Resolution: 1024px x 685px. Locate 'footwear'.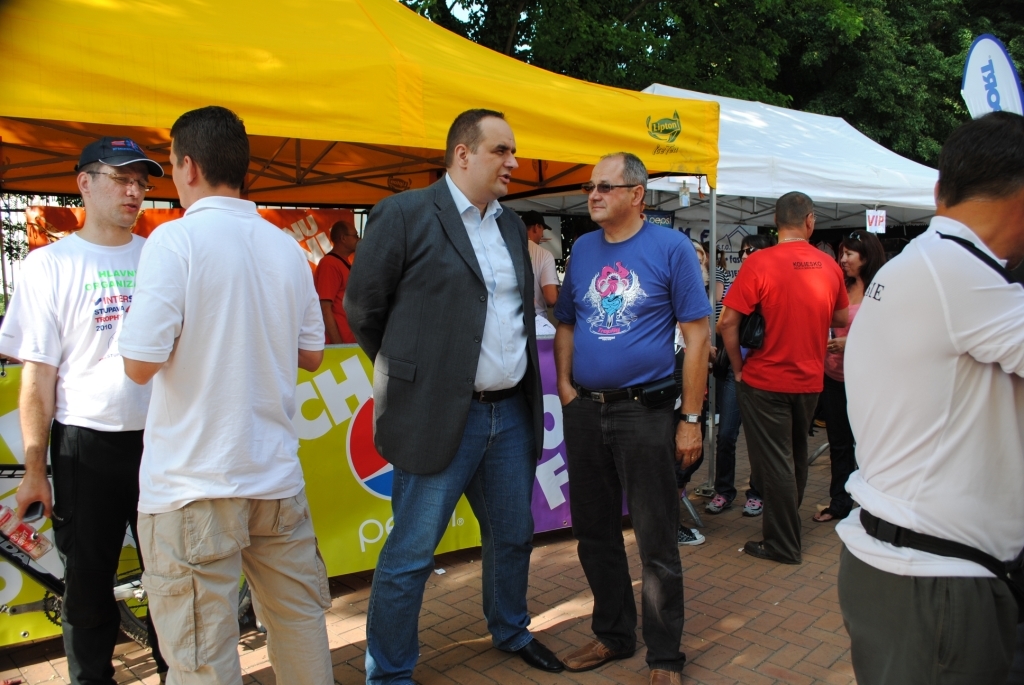
(x1=708, y1=491, x2=727, y2=511).
